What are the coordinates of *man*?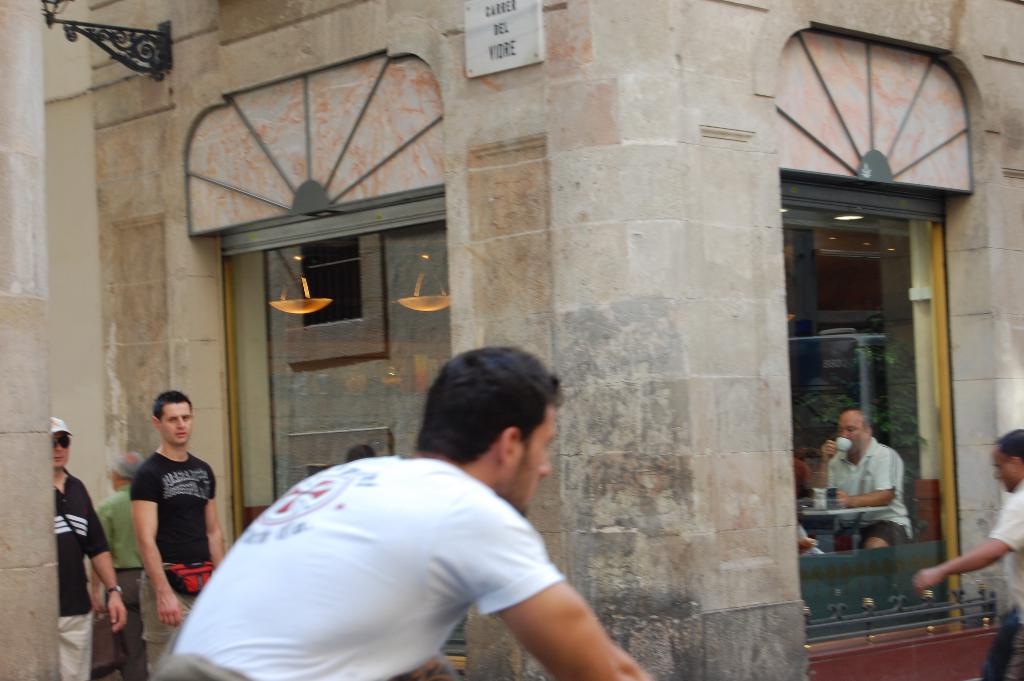
88 448 144 680.
